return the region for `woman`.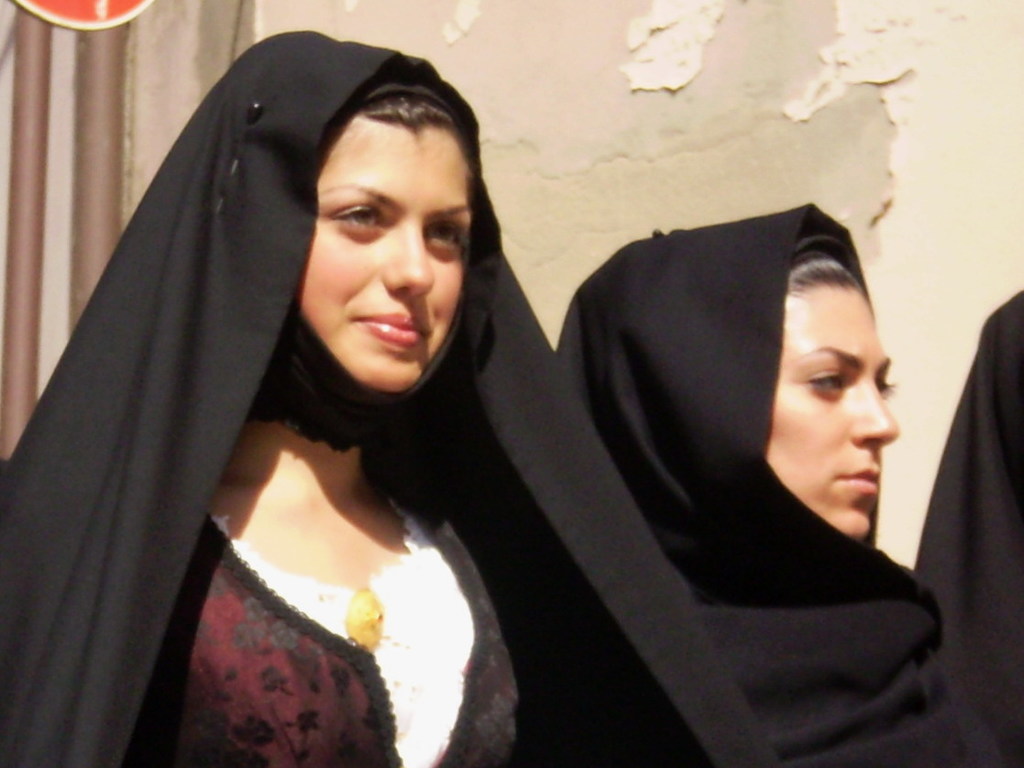
Rect(37, 4, 606, 767).
